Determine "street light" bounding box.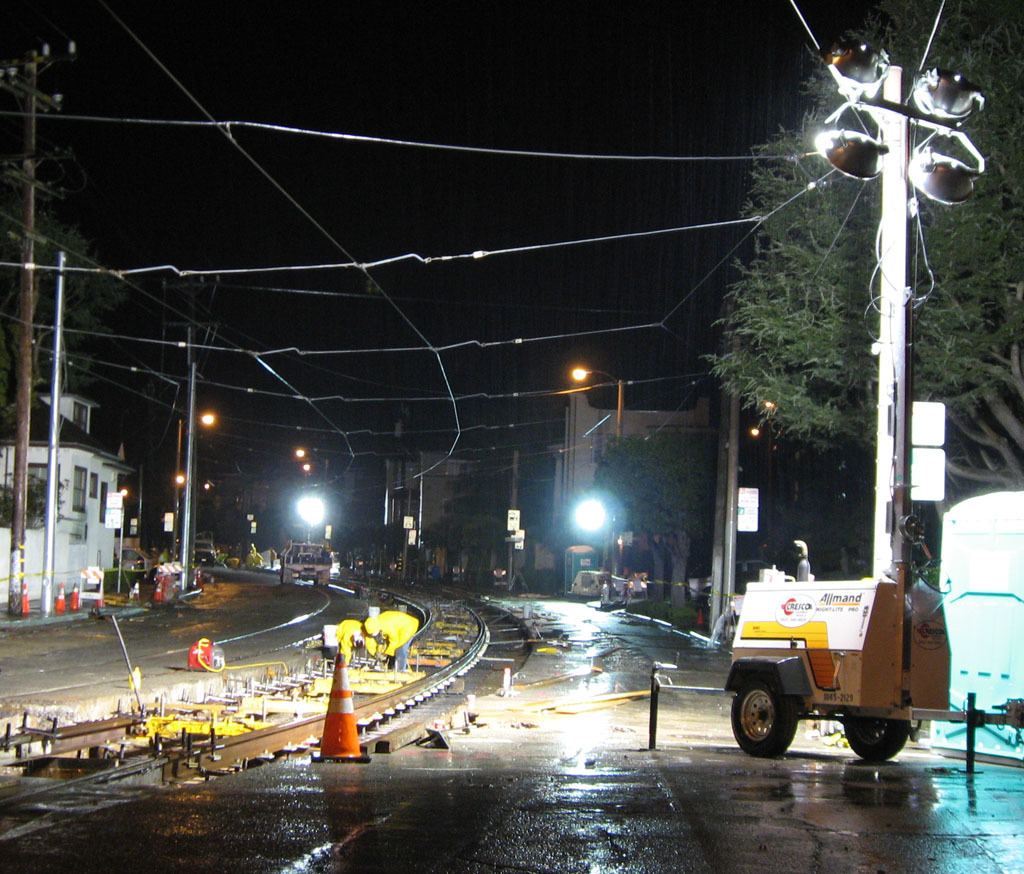
Determined: [568, 368, 625, 579].
